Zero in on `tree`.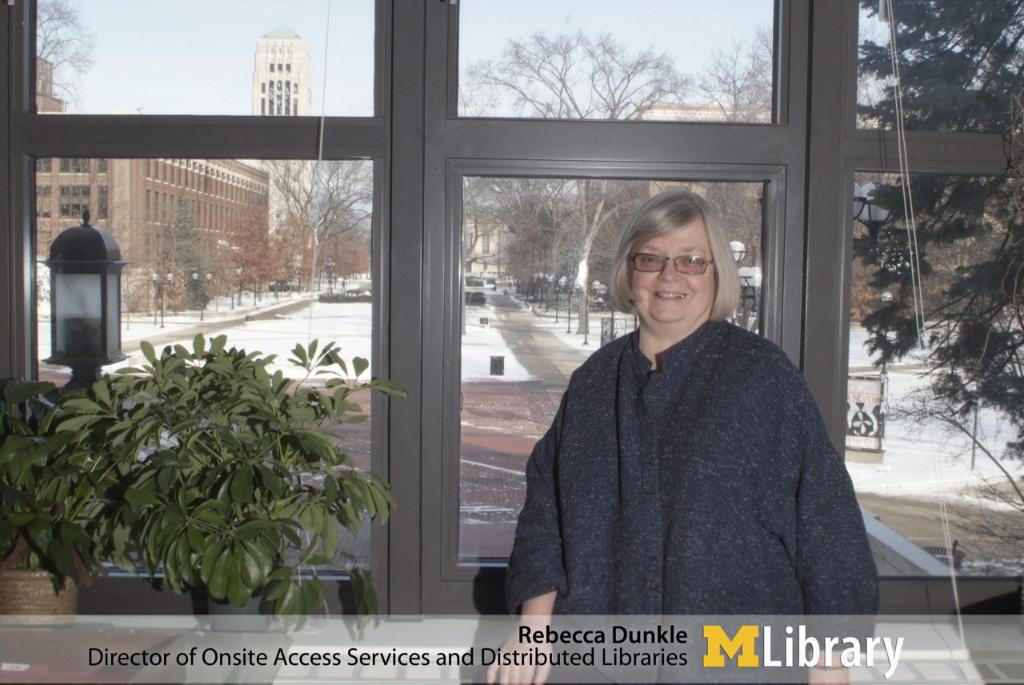
Zeroed in: select_region(276, 155, 379, 282).
